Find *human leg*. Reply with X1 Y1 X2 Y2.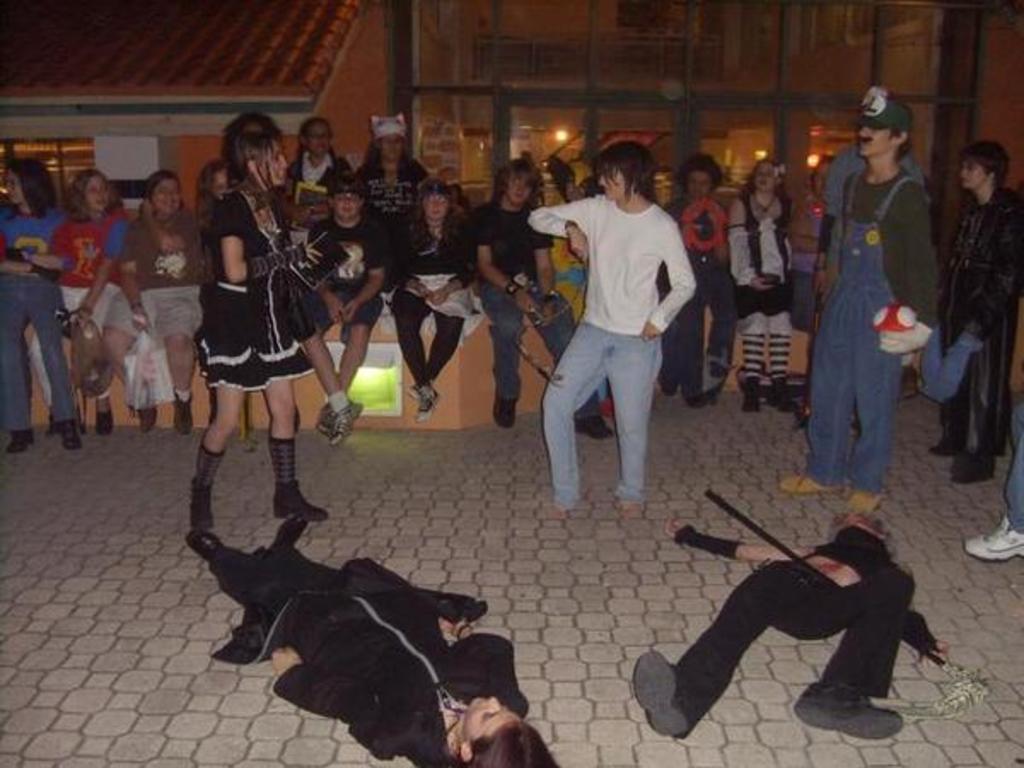
299 302 369 437.
